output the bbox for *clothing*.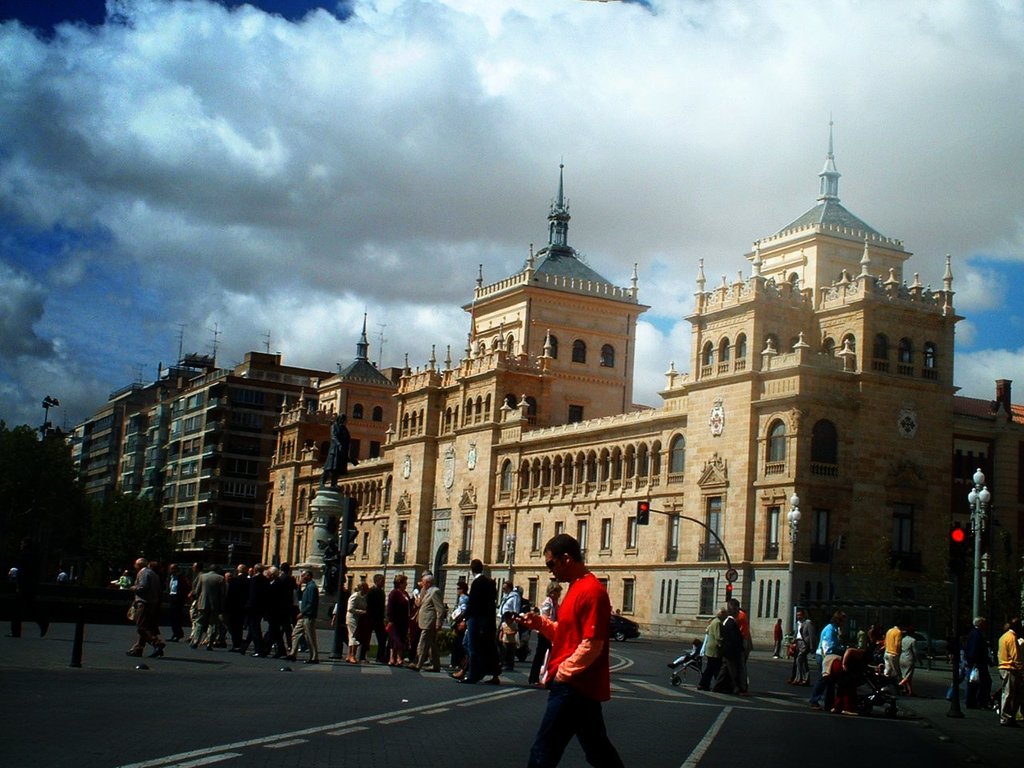
detection(358, 586, 386, 657).
